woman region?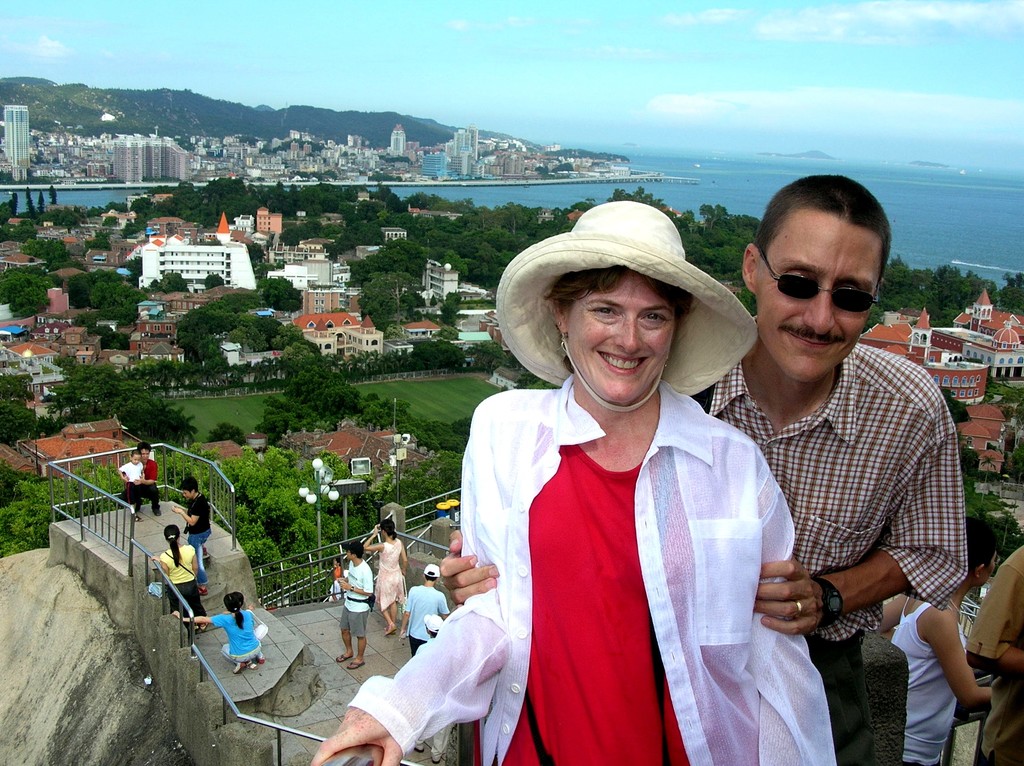
{"left": 149, "top": 523, "right": 211, "bottom": 630}
